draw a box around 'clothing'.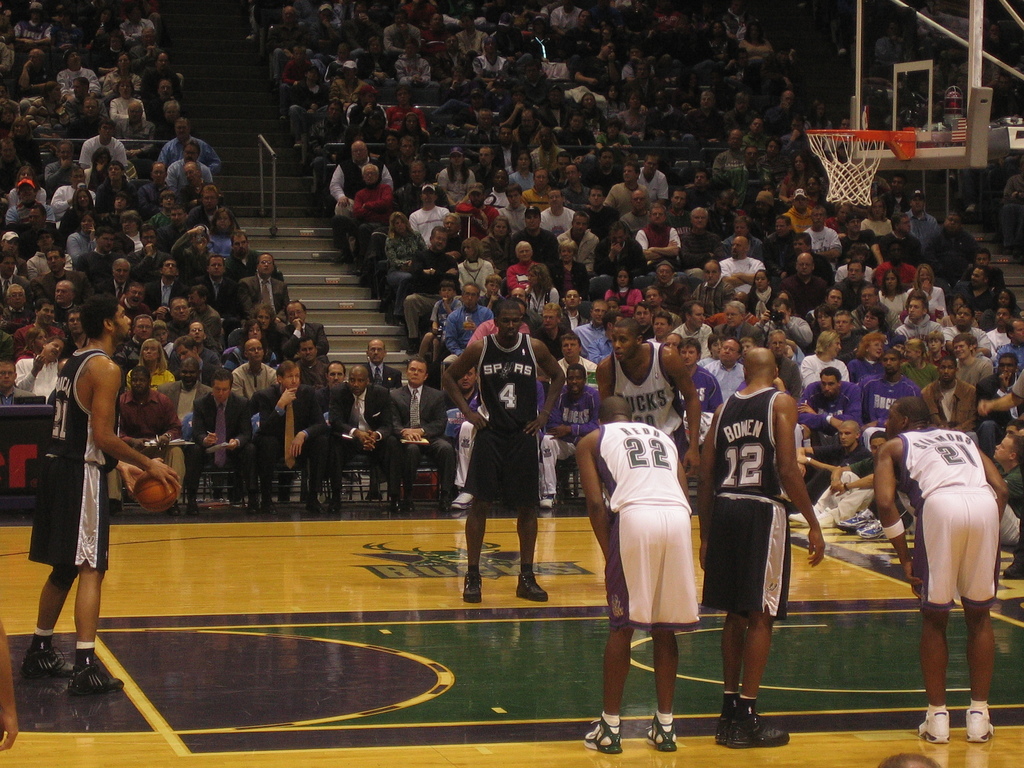
(352,180,392,223).
